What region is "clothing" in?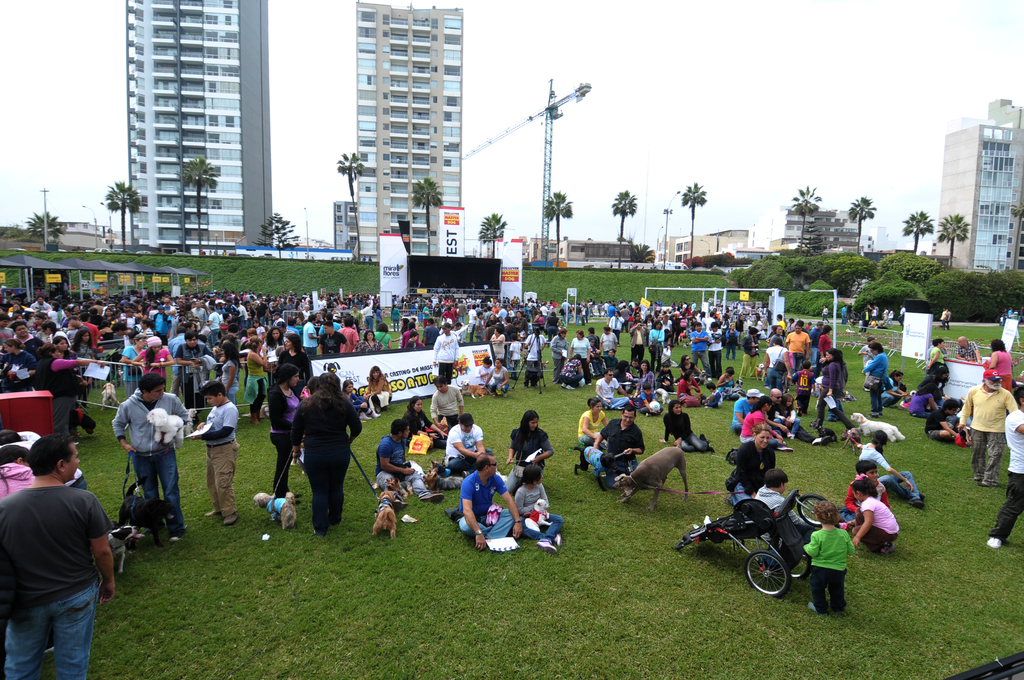
bbox(845, 478, 883, 518).
